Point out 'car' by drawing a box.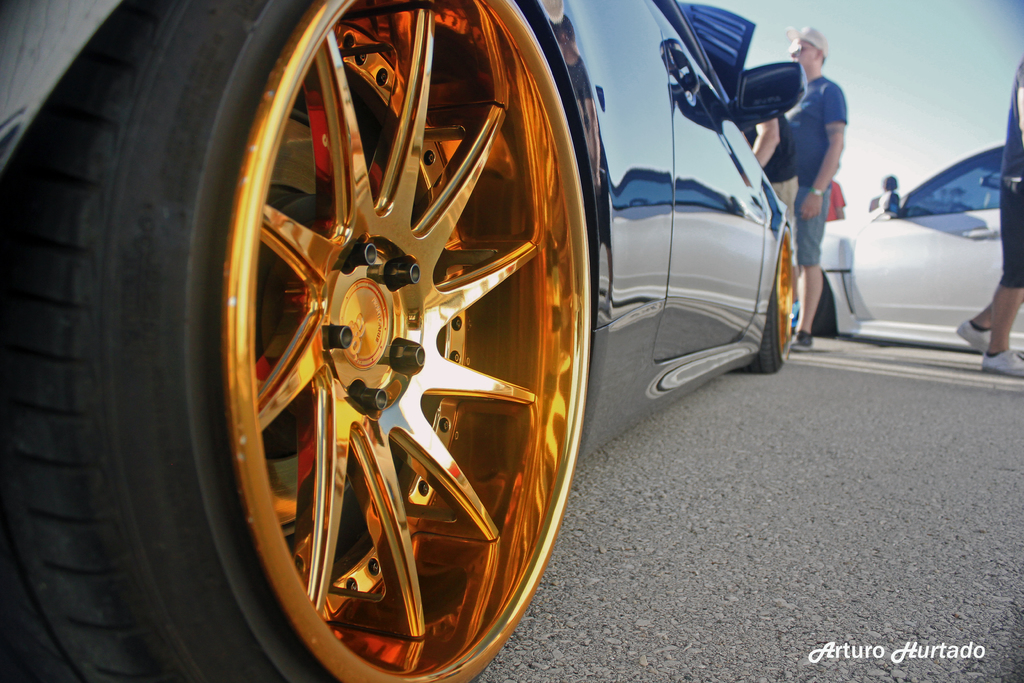
rect(0, 0, 796, 682).
